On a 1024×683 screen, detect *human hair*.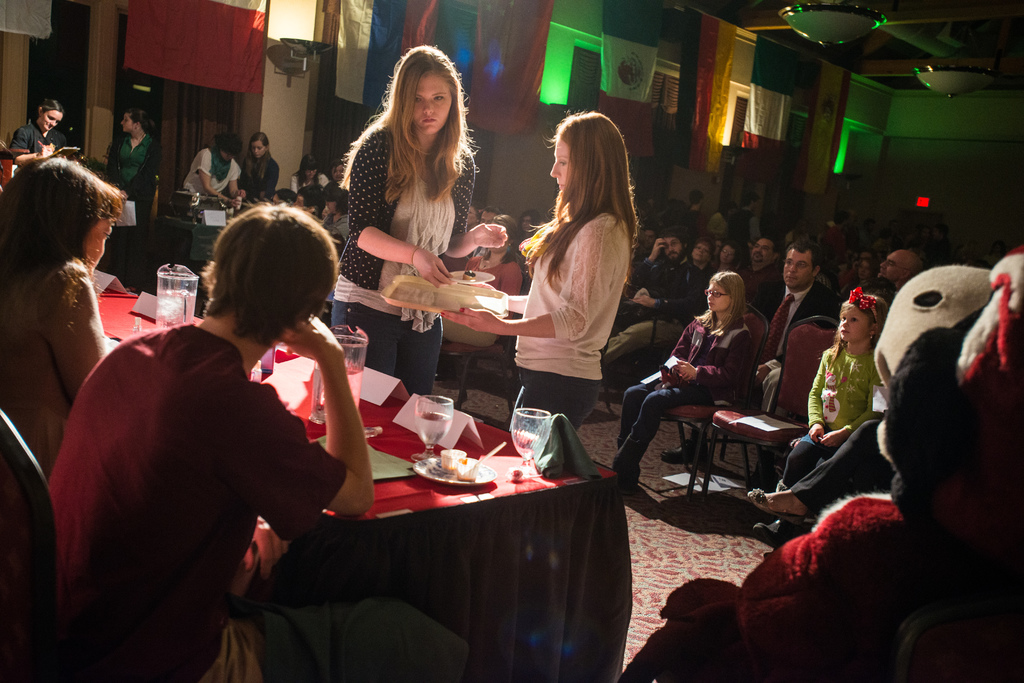
205,125,246,159.
